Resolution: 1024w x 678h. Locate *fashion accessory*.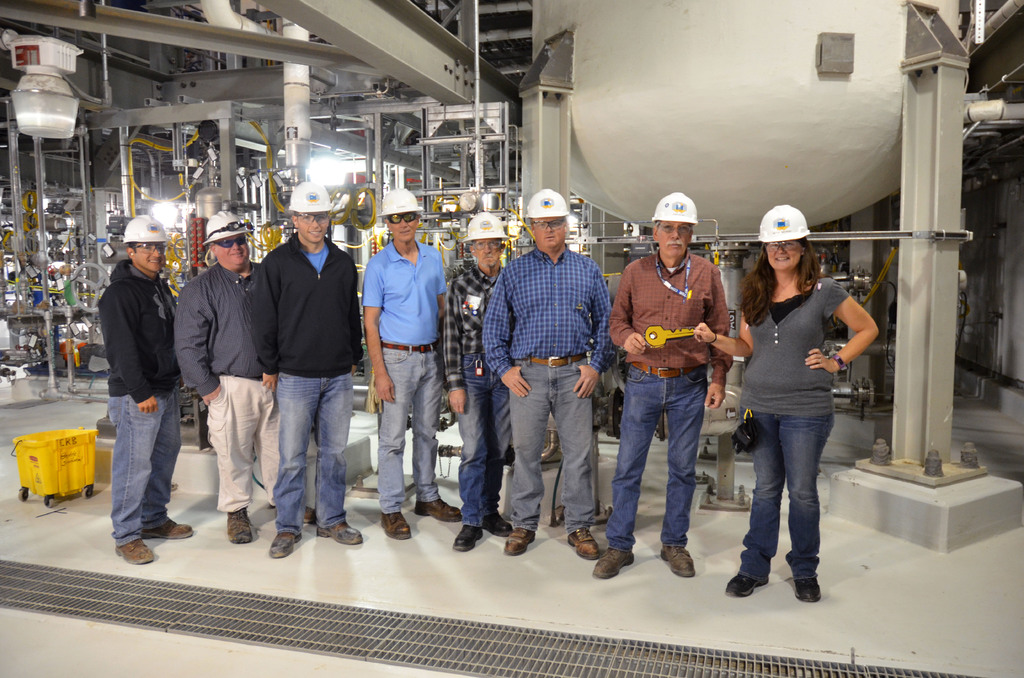
bbox=(380, 513, 412, 542).
